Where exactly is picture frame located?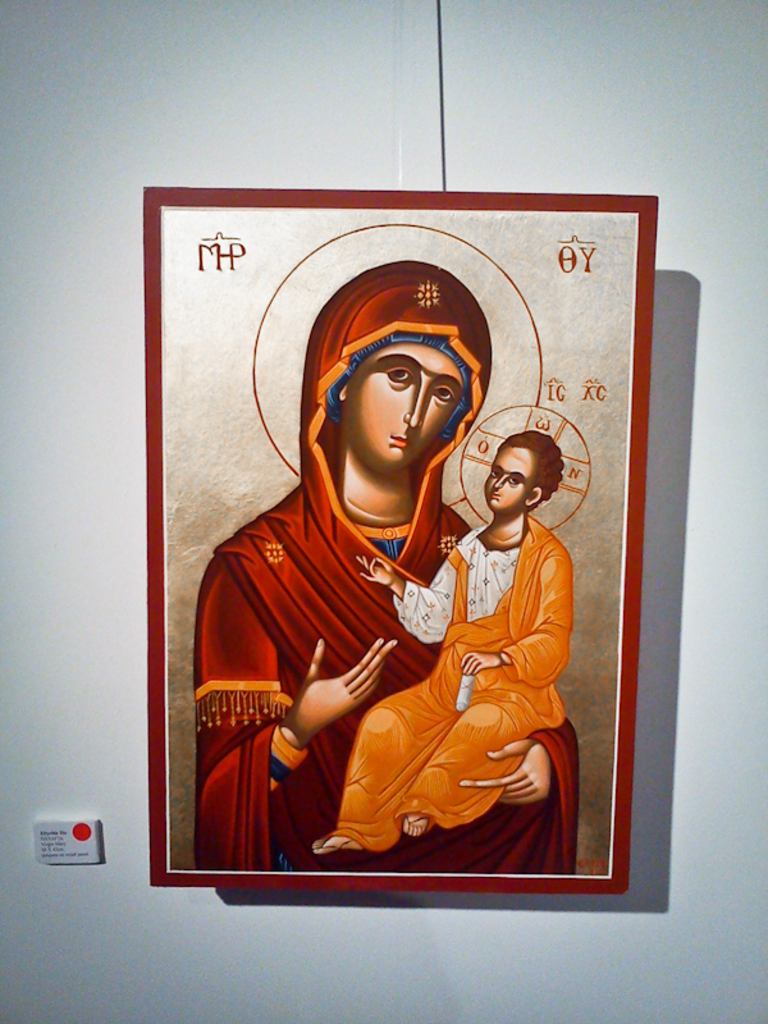
Its bounding box is {"x1": 87, "y1": 116, "x2": 723, "y2": 980}.
